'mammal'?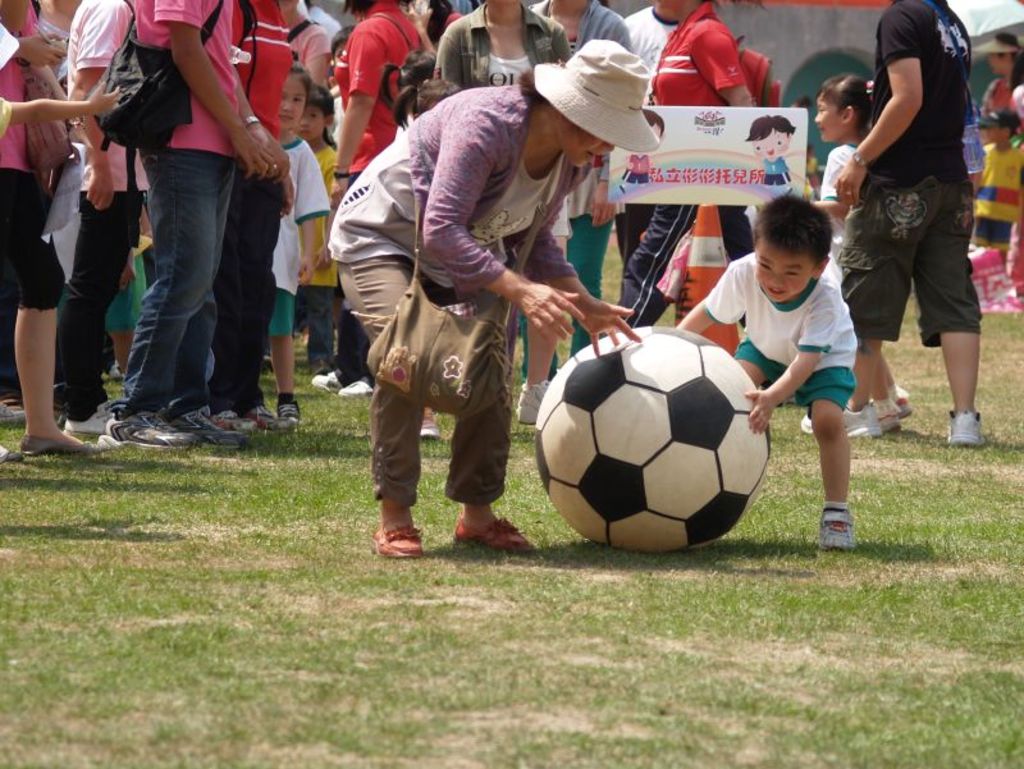
pyautogui.locateOnScreen(328, 41, 663, 555)
